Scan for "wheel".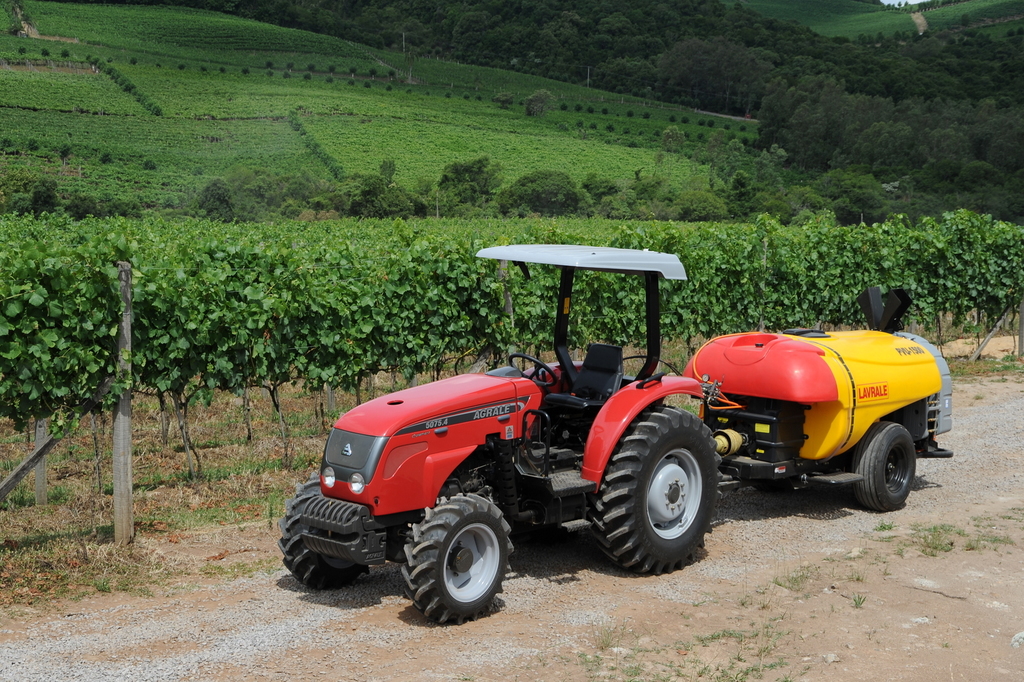
Scan result: (left=593, top=409, right=719, bottom=571).
